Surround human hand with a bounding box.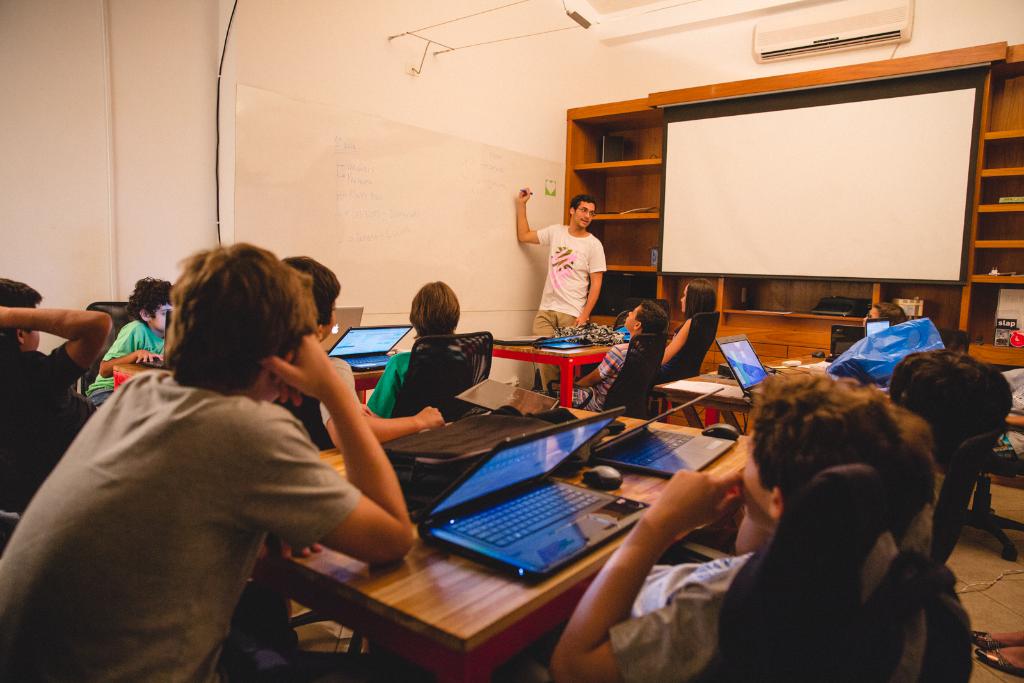
{"left": 415, "top": 407, "right": 447, "bottom": 431}.
